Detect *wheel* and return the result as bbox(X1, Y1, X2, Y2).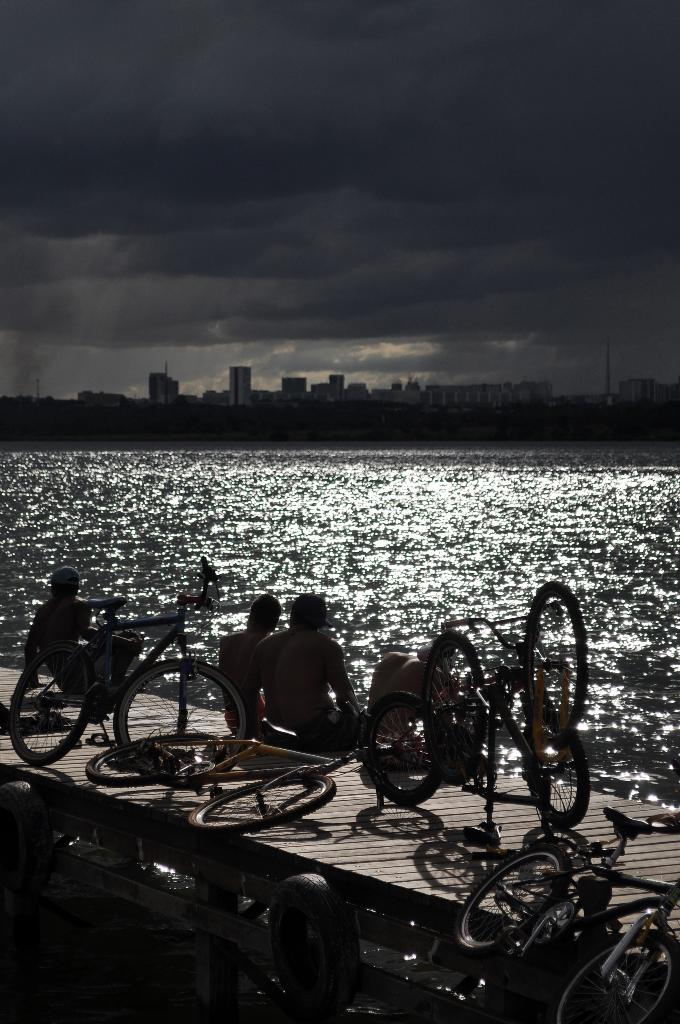
bbox(273, 874, 359, 1014).
